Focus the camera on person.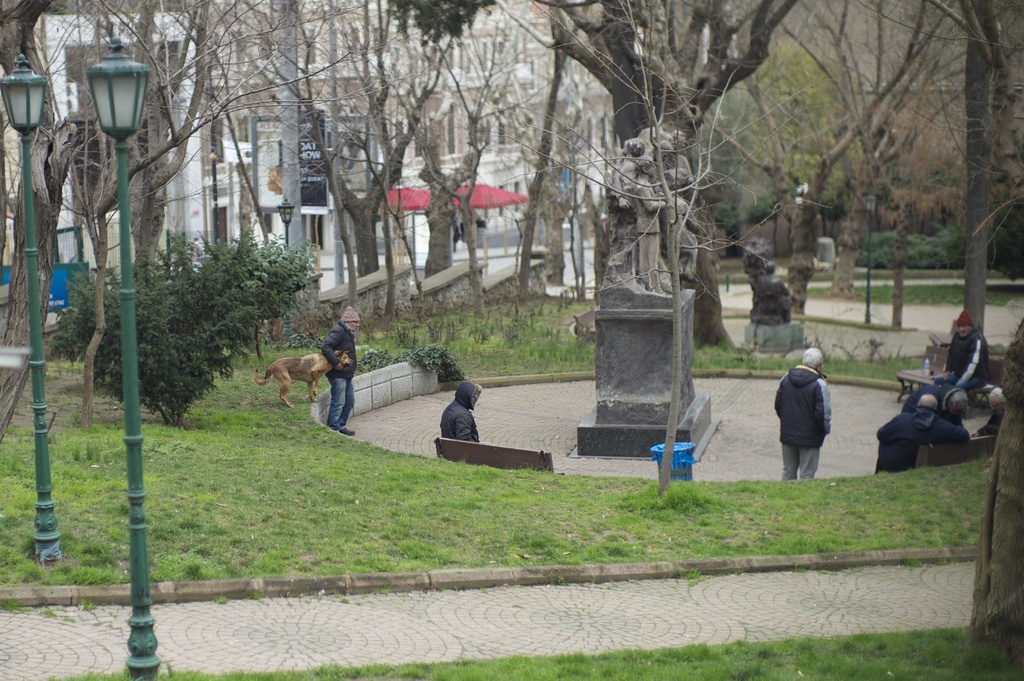
Focus region: 321 309 360 435.
